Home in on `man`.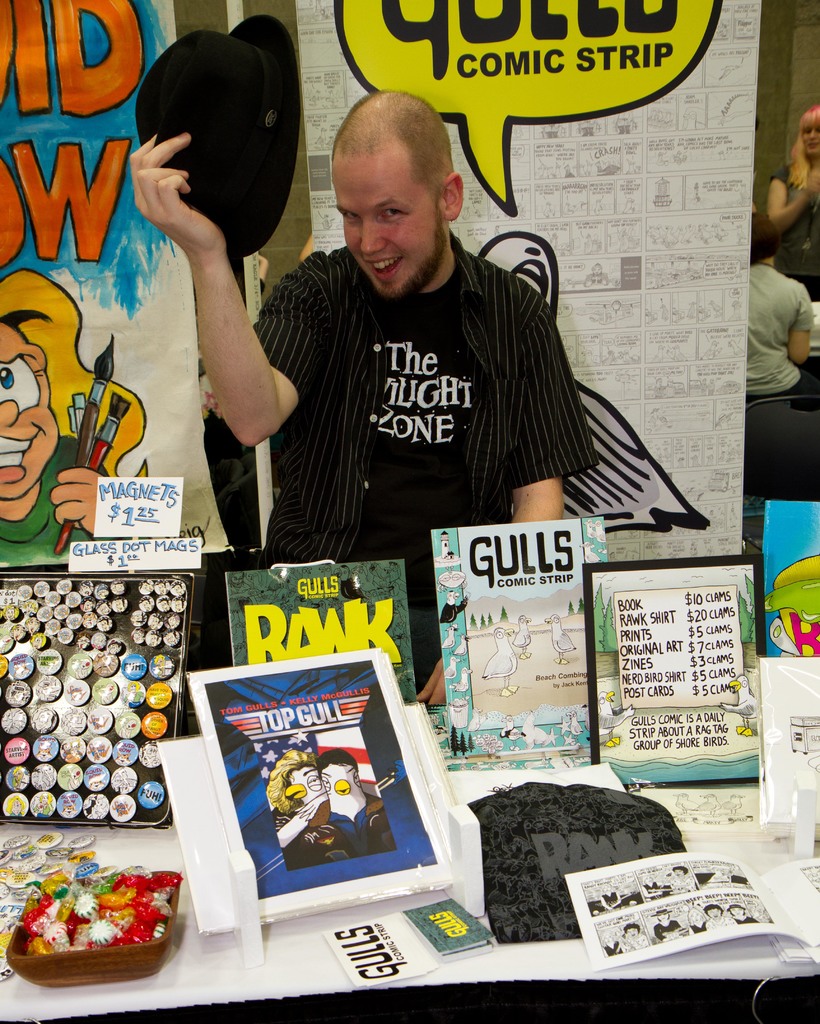
Homed in at box=[130, 84, 597, 701].
